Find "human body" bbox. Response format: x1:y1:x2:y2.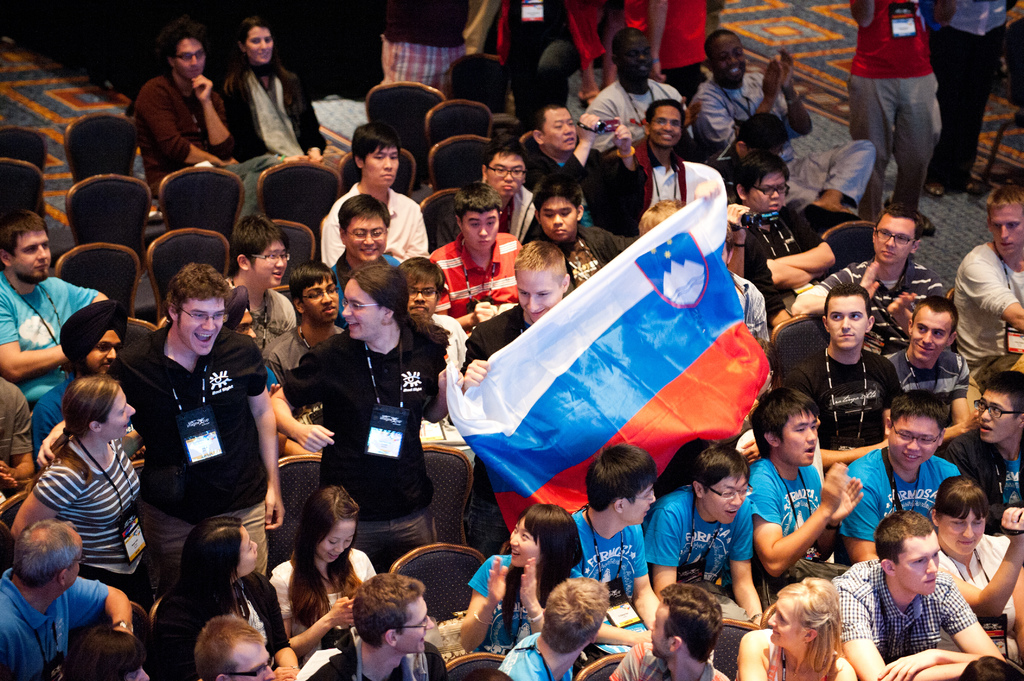
527:188:600:282.
